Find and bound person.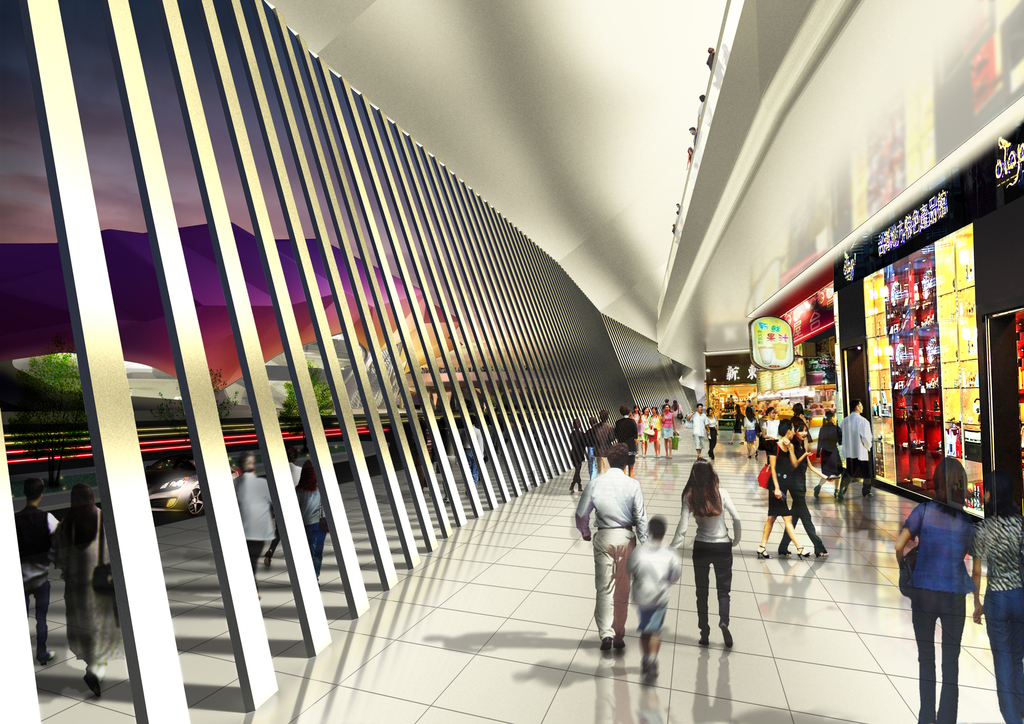
Bound: l=892, t=455, r=987, b=723.
